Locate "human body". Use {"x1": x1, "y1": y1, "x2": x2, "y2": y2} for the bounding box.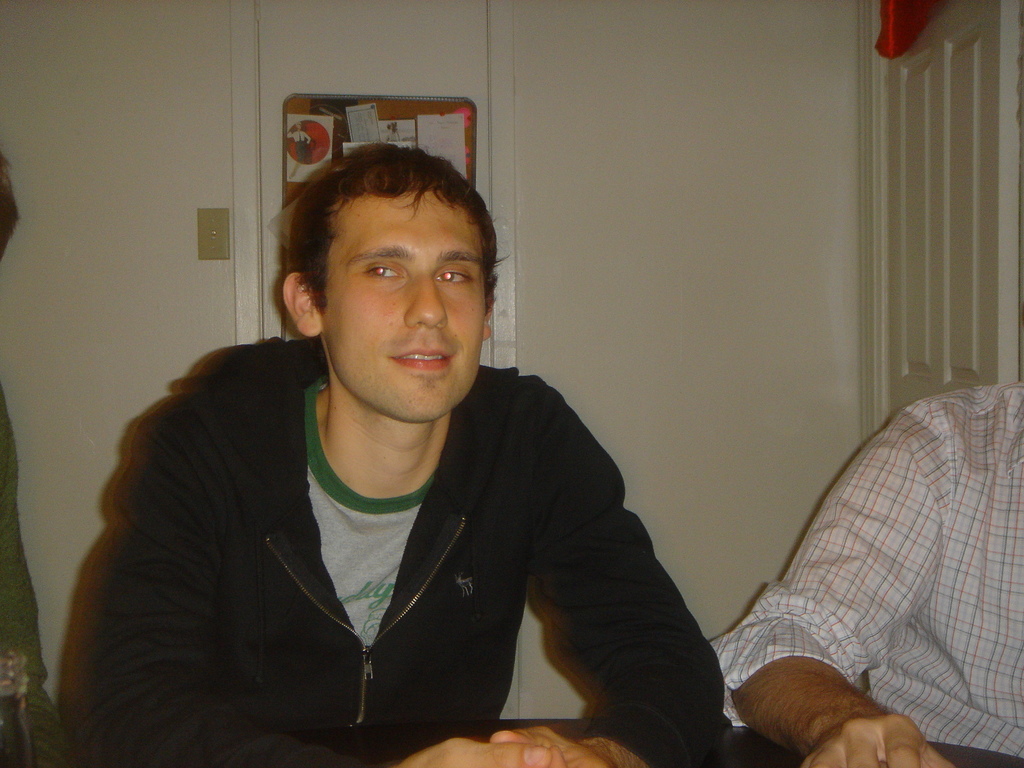
{"x1": 712, "y1": 381, "x2": 1023, "y2": 767}.
